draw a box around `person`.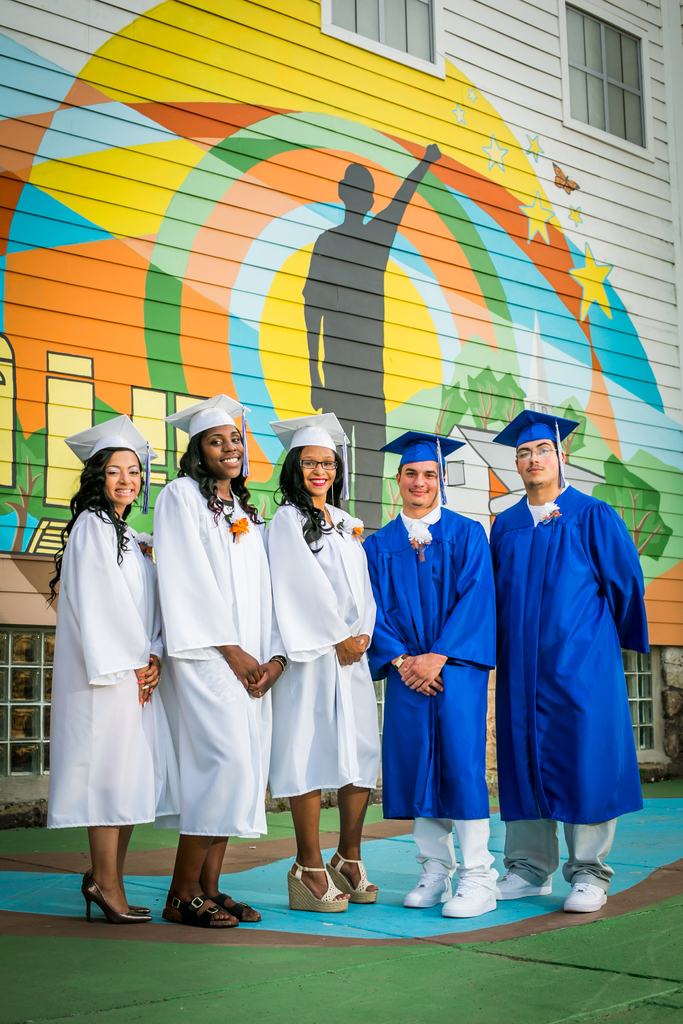
rect(139, 389, 284, 925).
